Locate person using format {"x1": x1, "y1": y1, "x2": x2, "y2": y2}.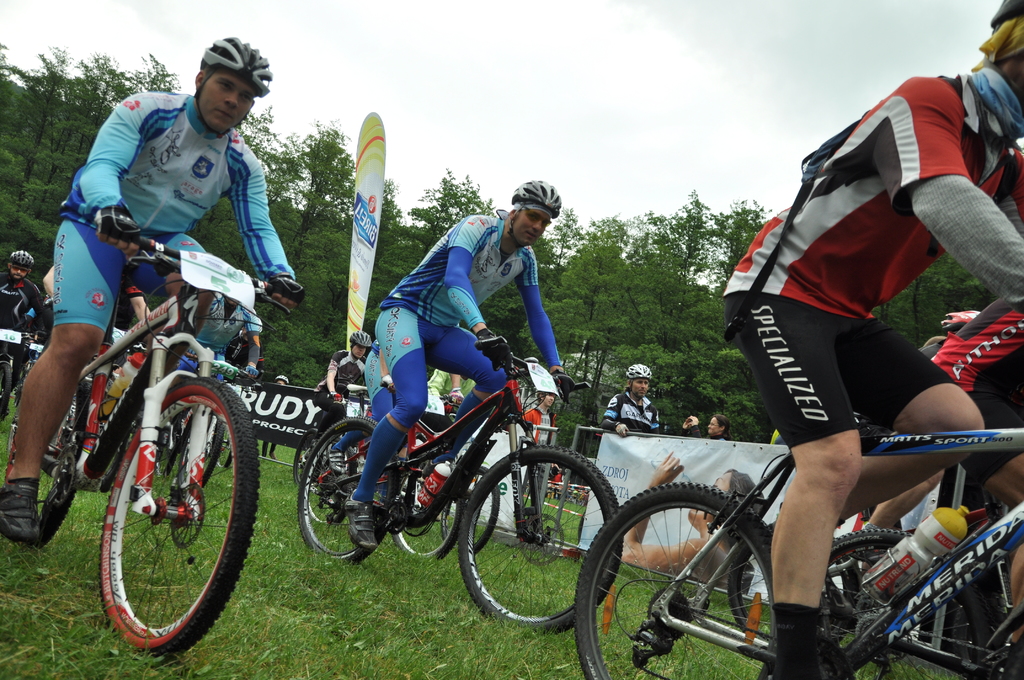
{"x1": 604, "y1": 359, "x2": 658, "y2": 437}.
